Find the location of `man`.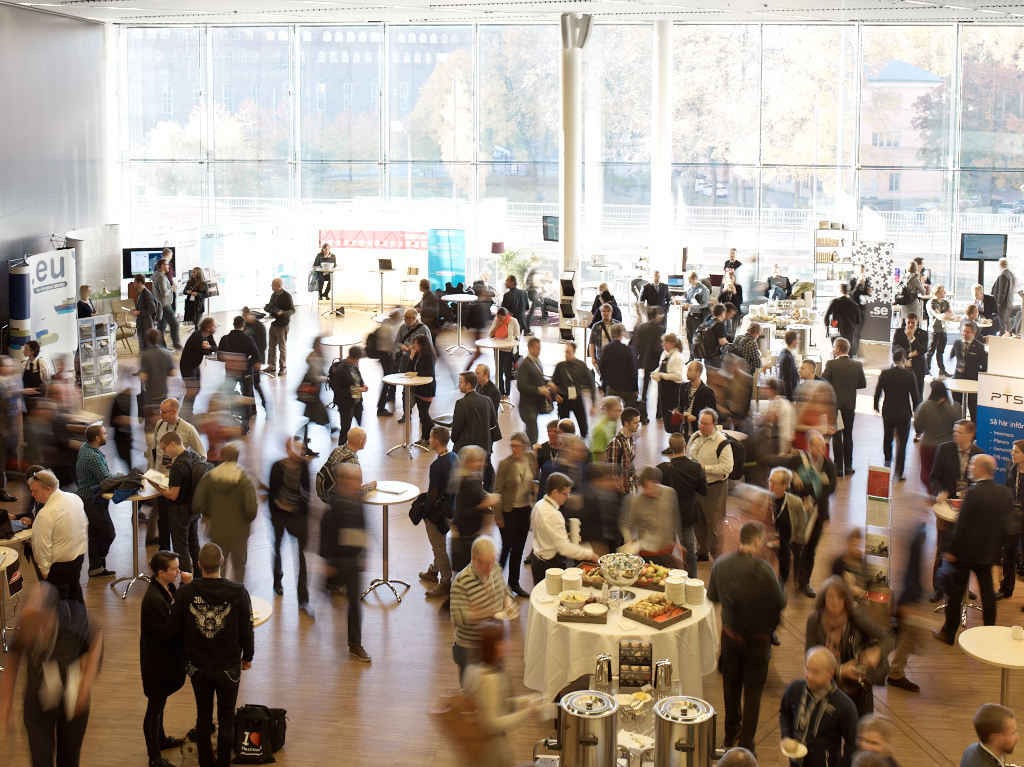
Location: (618, 470, 685, 570).
